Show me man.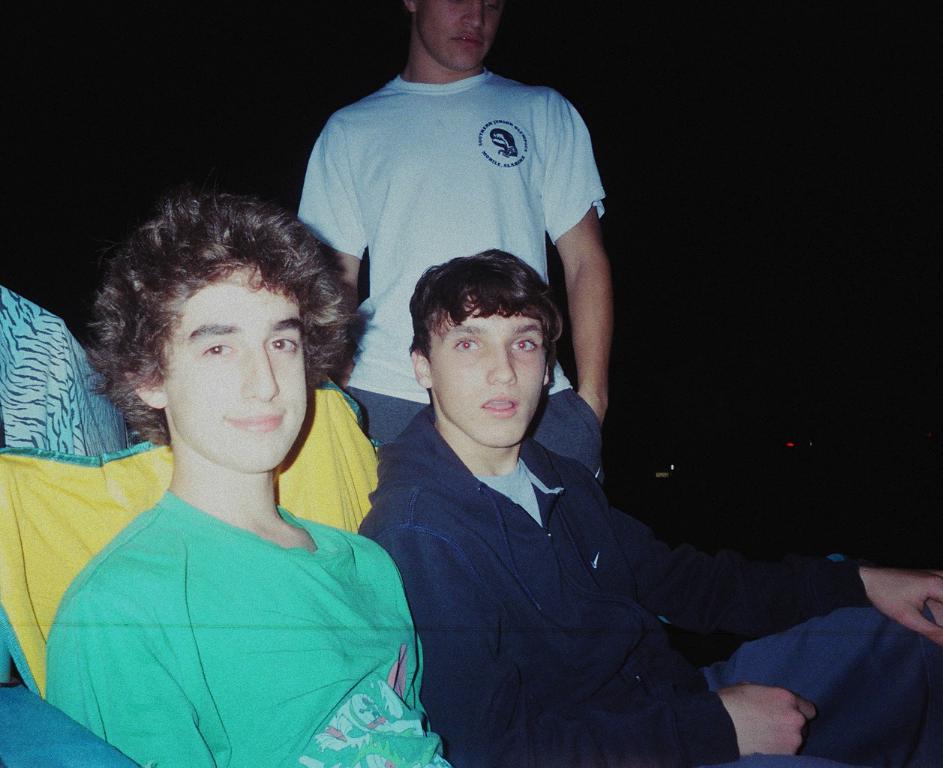
man is here: (41,182,453,767).
